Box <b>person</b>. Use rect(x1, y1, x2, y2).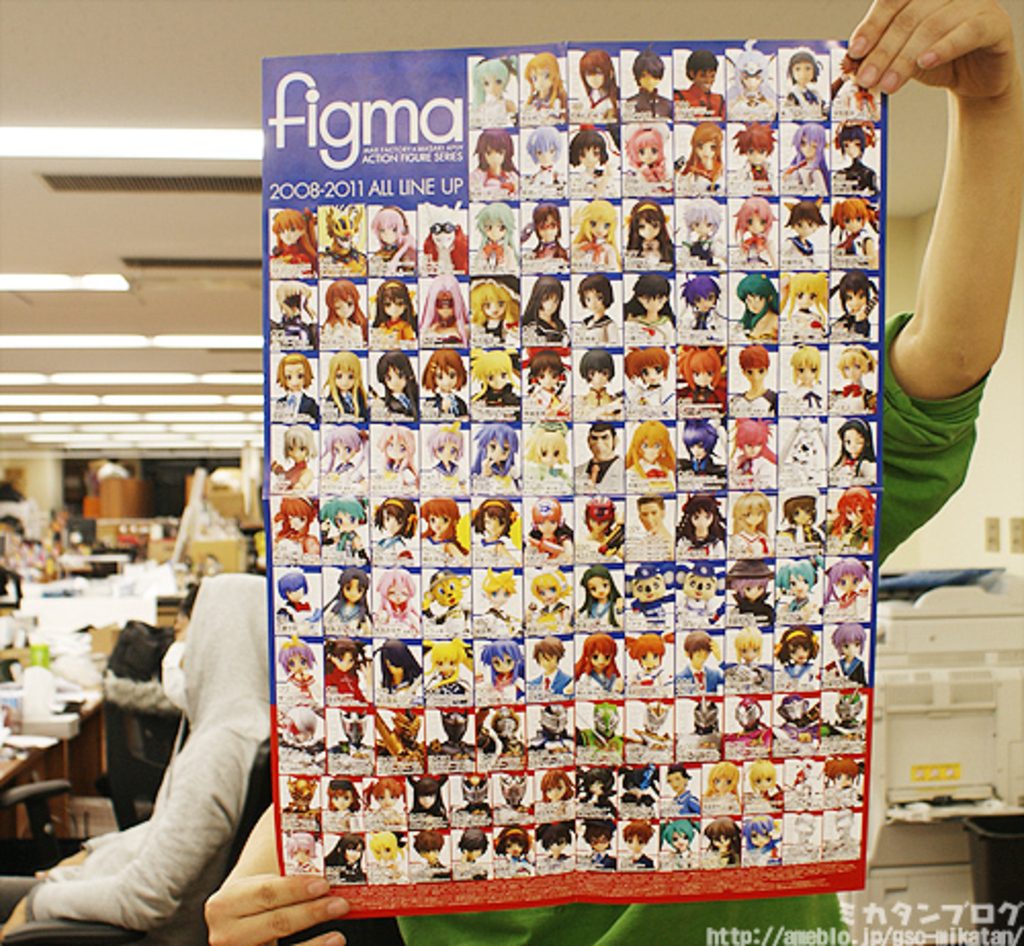
rect(276, 354, 317, 422).
